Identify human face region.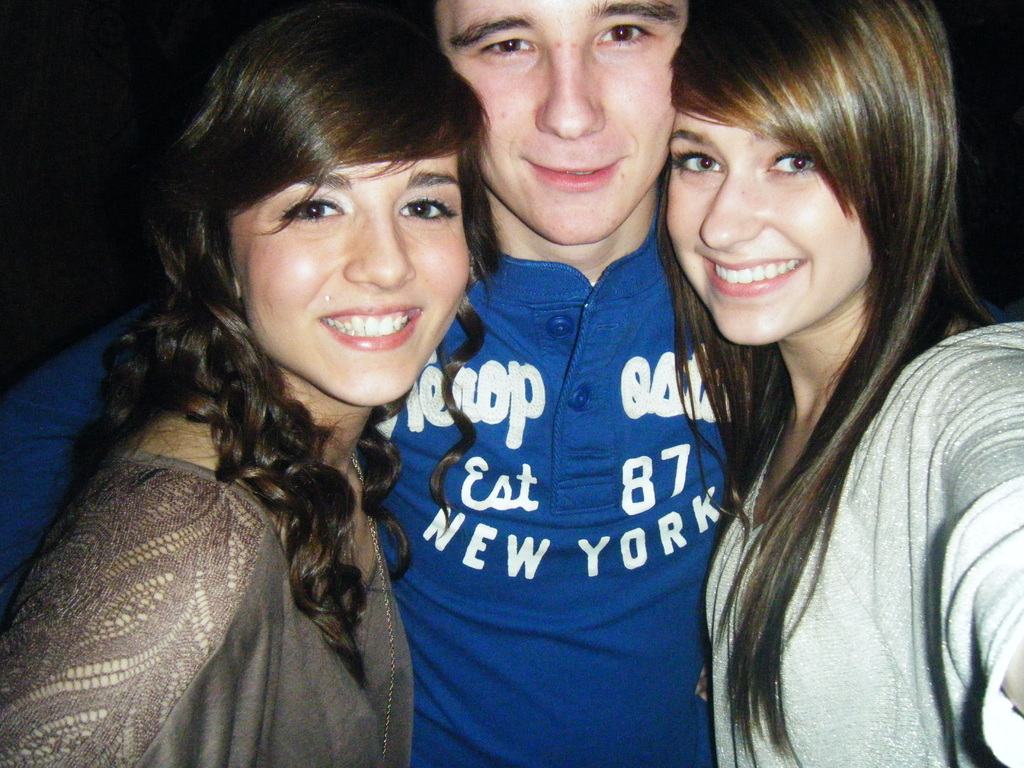
Region: 435, 0, 689, 240.
